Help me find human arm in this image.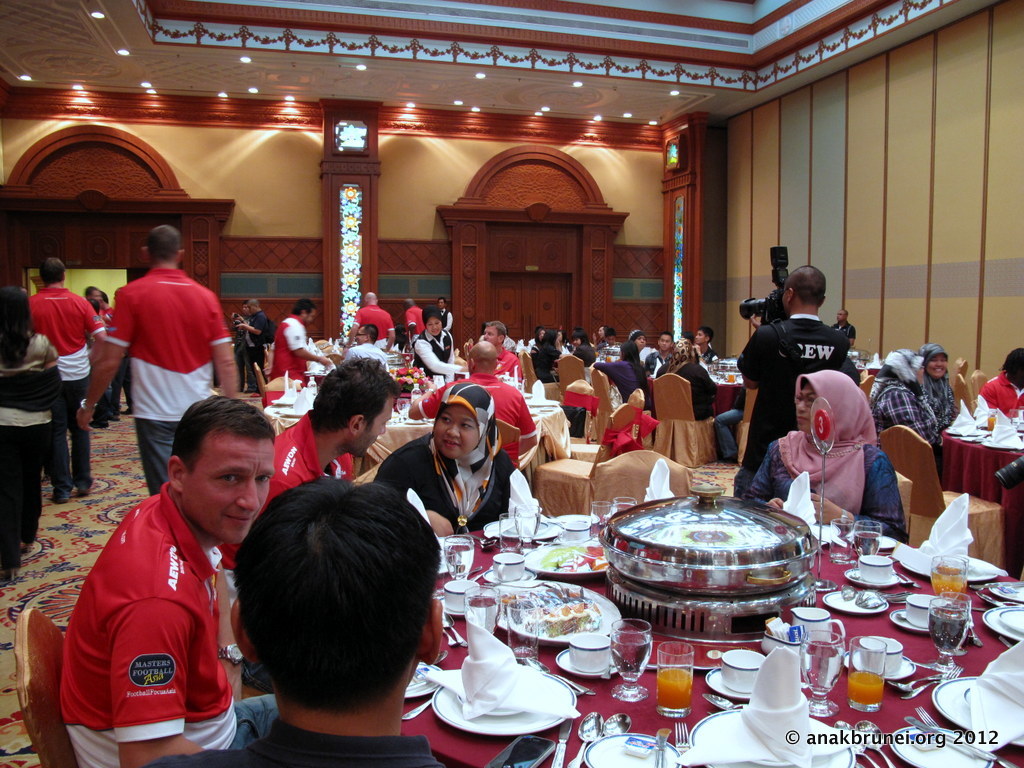
Found it: select_region(286, 319, 332, 371).
